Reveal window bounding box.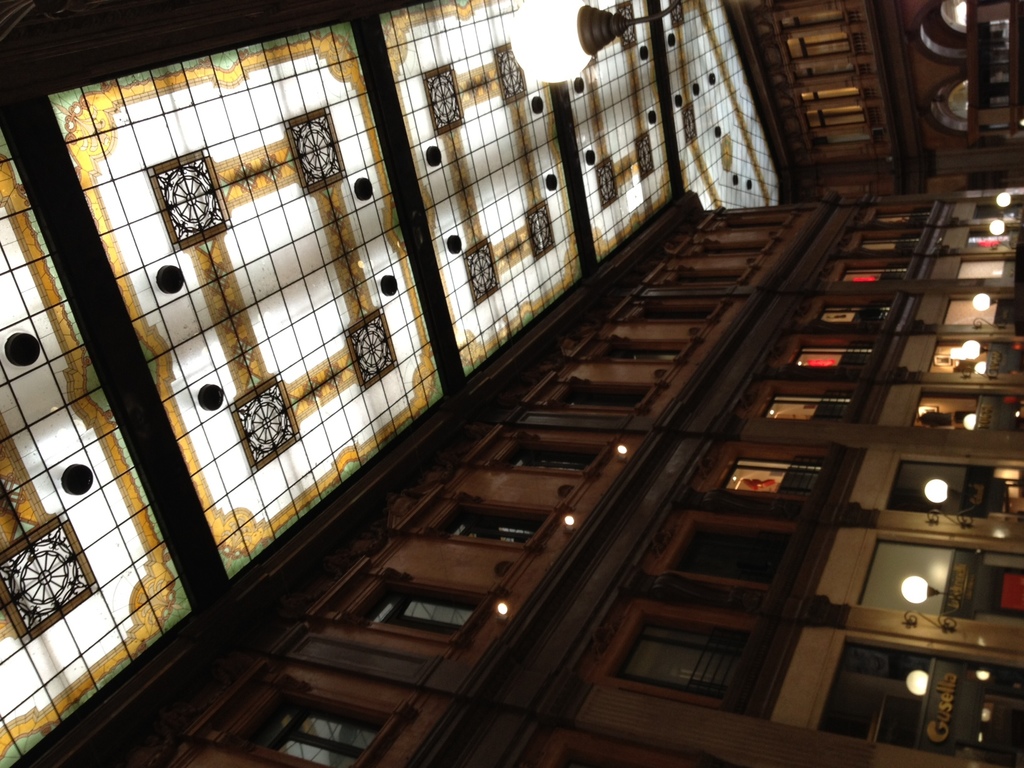
Revealed: bbox=(801, 83, 862, 129).
